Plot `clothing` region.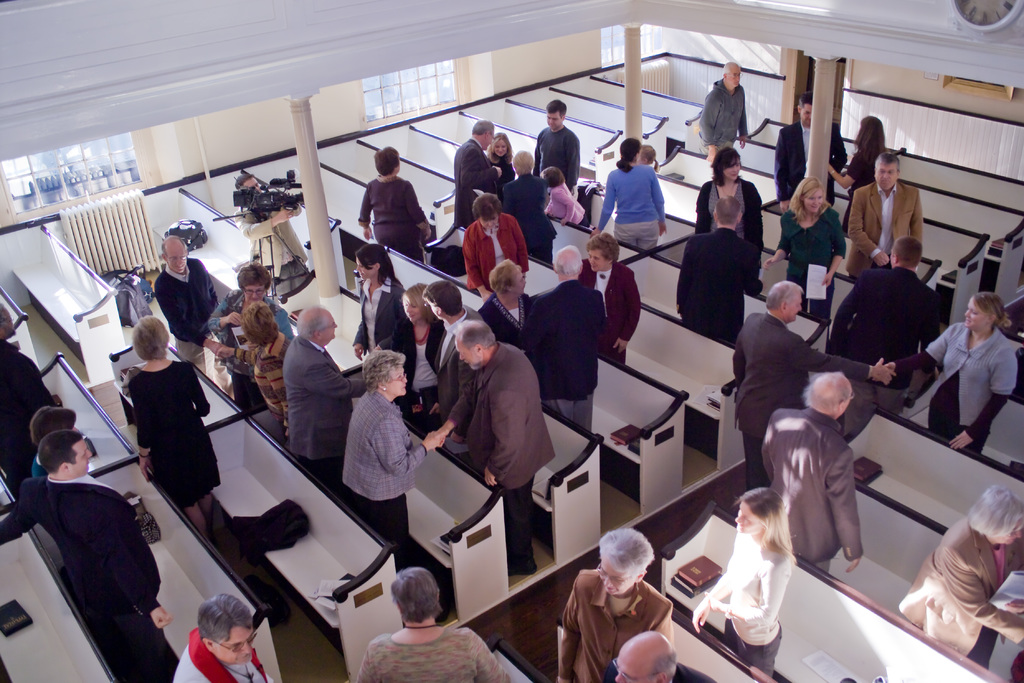
Plotted at select_region(897, 518, 1012, 666).
